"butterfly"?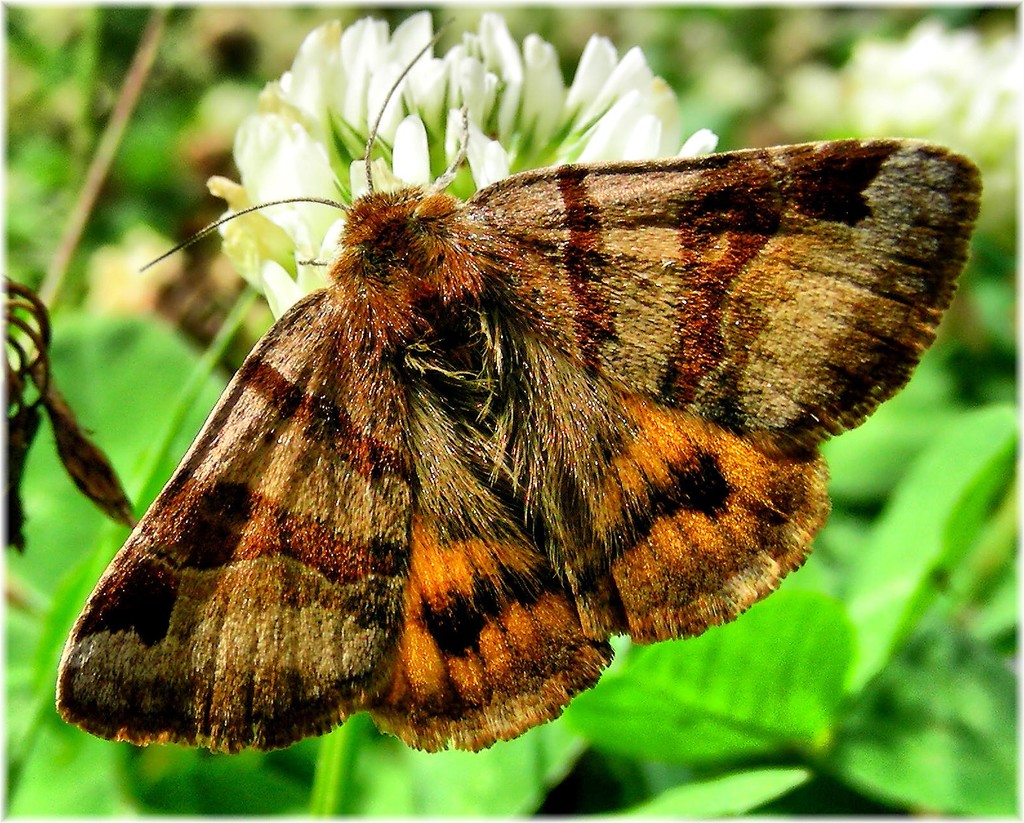
select_region(28, 101, 976, 768)
